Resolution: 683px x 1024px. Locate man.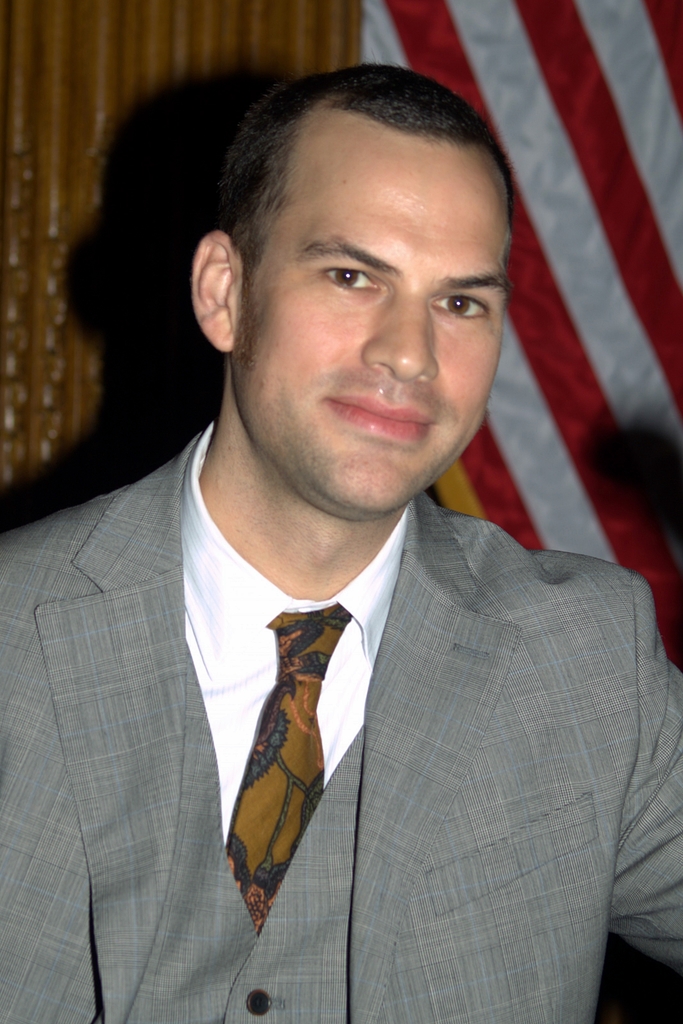
pyautogui.locateOnScreen(39, 54, 654, 1023).
